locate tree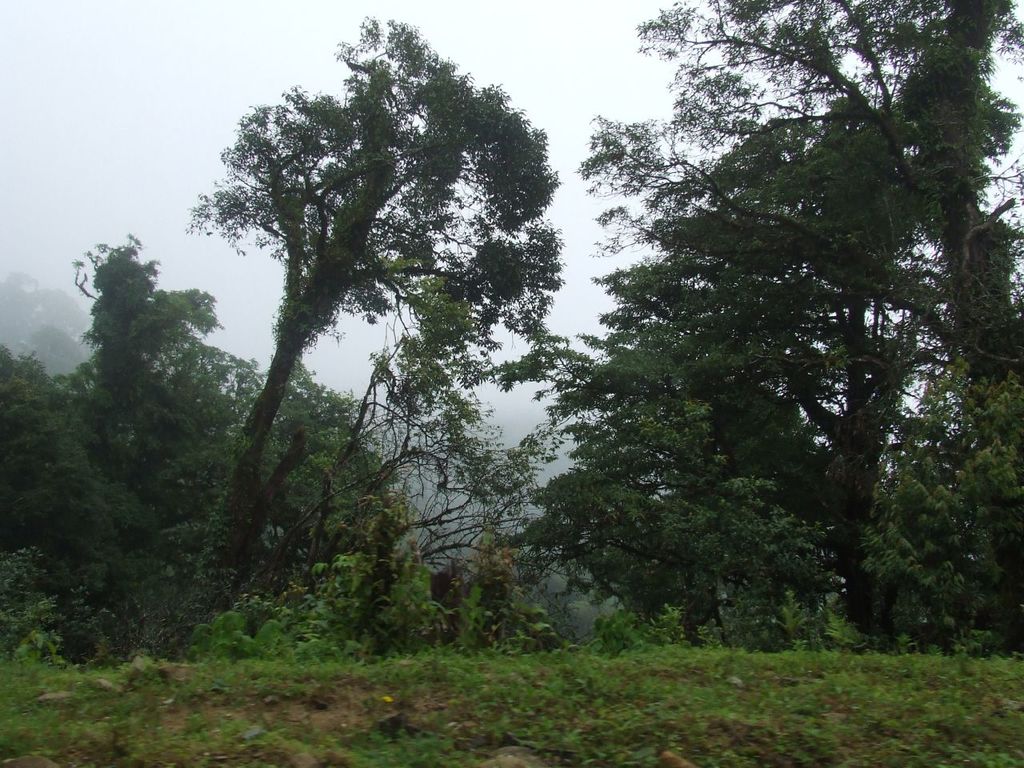
left=169, top=21, right=588, bottom=638
